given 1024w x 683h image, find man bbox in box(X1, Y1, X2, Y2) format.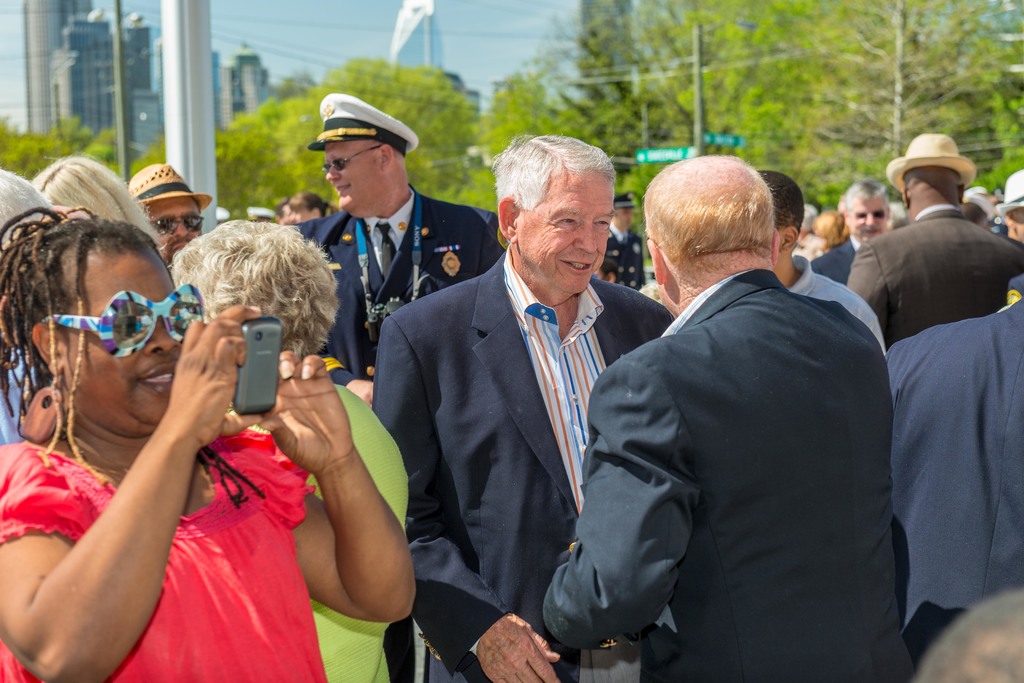
box(289, 93, 512, 682).
